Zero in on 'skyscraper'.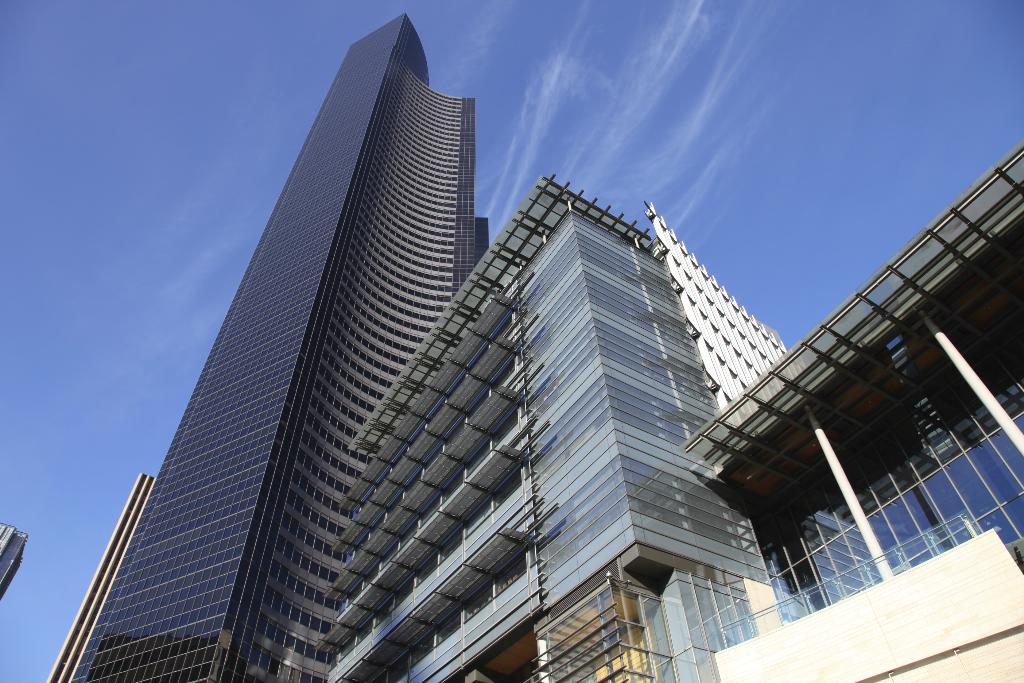
Zeroed in: locate(78, 26, 534, 648).
